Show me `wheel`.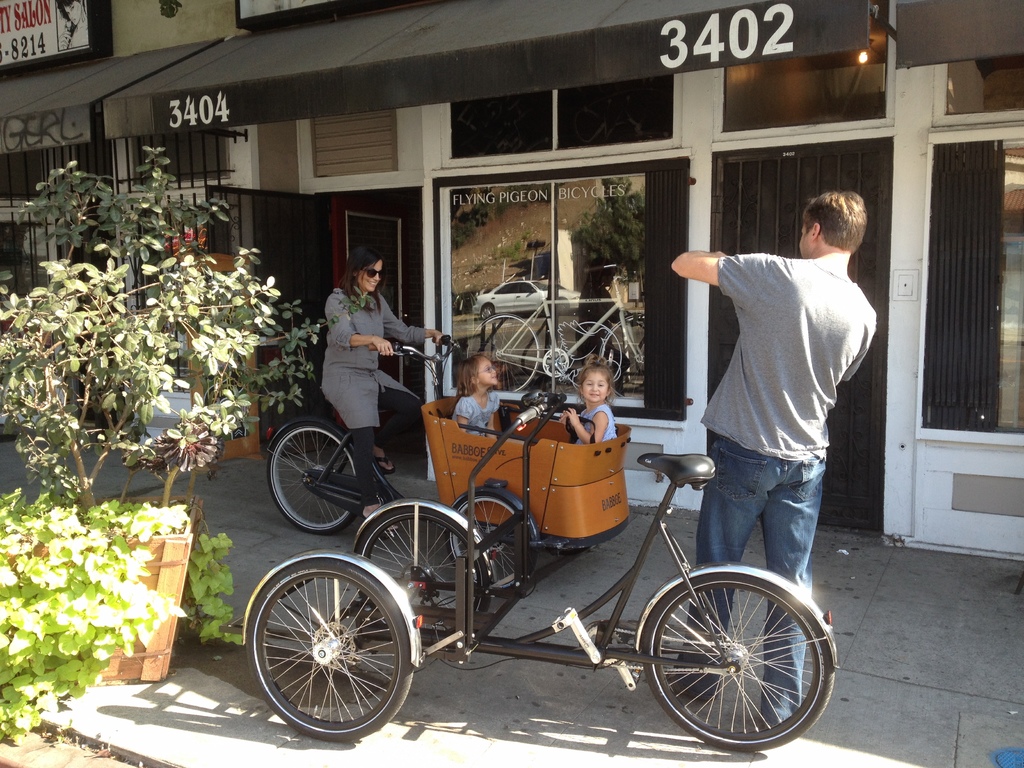
`wheel` is here: 265, 419, 361, 535.
